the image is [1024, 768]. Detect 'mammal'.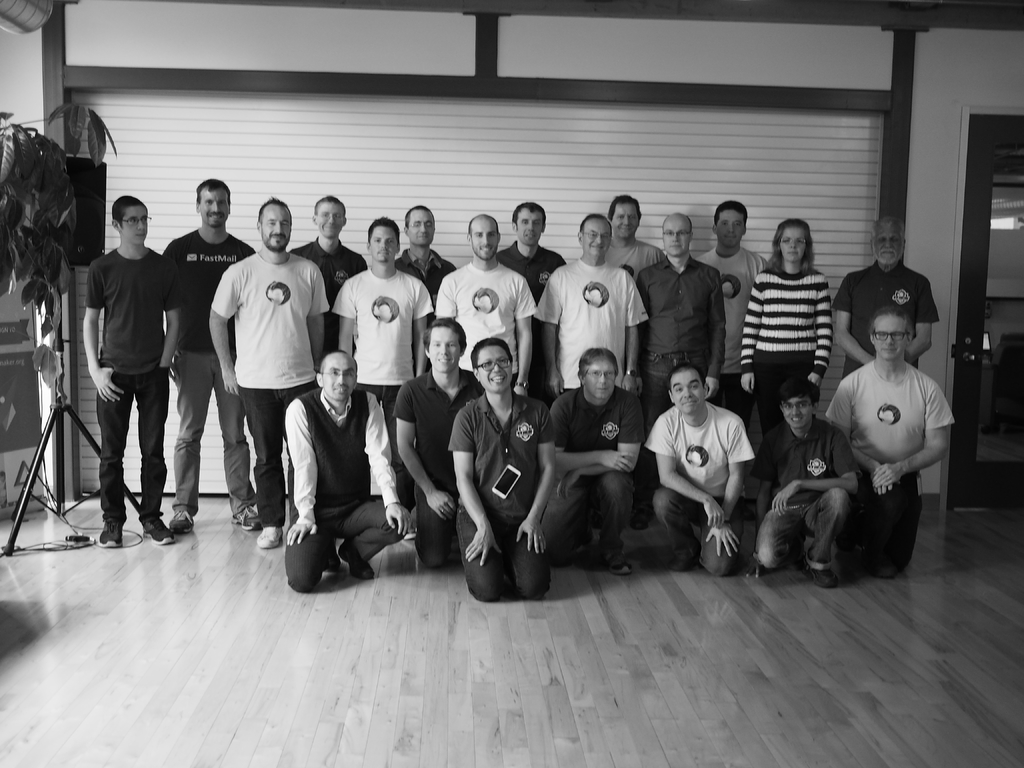
Detection: Rect(753, 374, 861, 590).
